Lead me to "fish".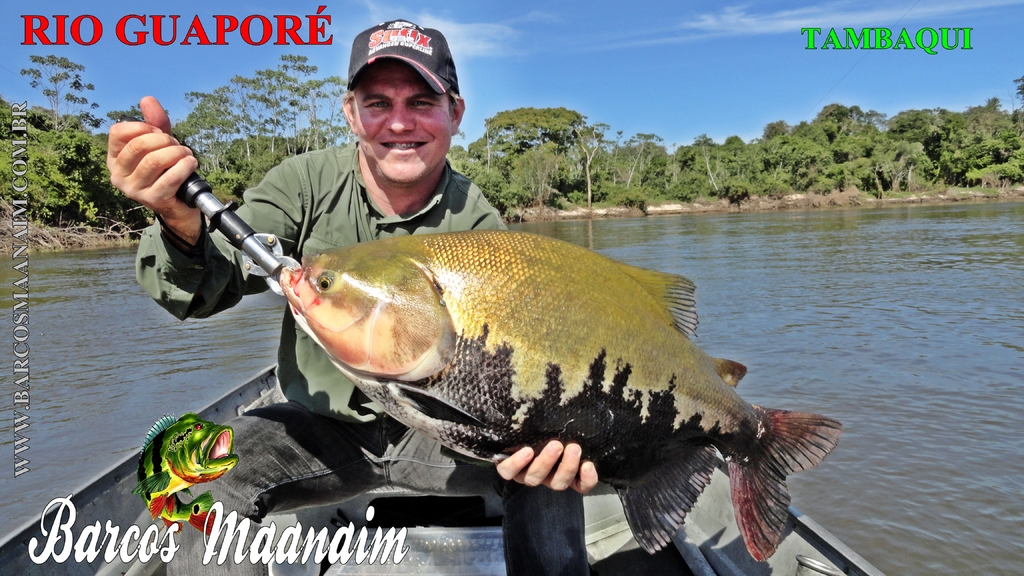
Lead to (220,237,820,531).
